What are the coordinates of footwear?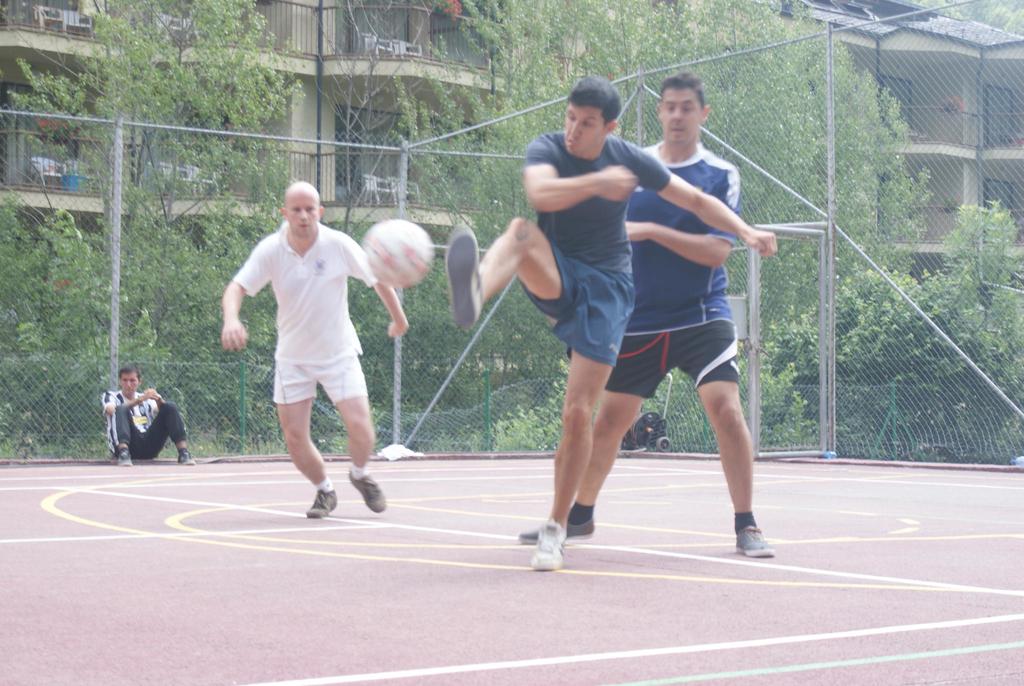
<bbox>118, 450, 134, 464</bbox>.
